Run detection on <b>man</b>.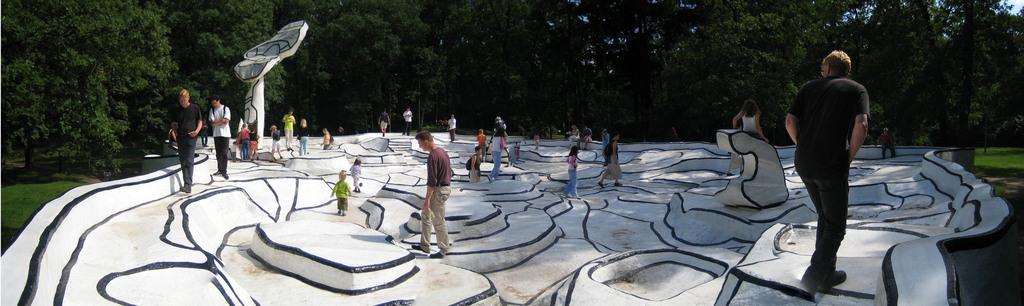
Result: left=412, top=133, right=452, bottom=257.
